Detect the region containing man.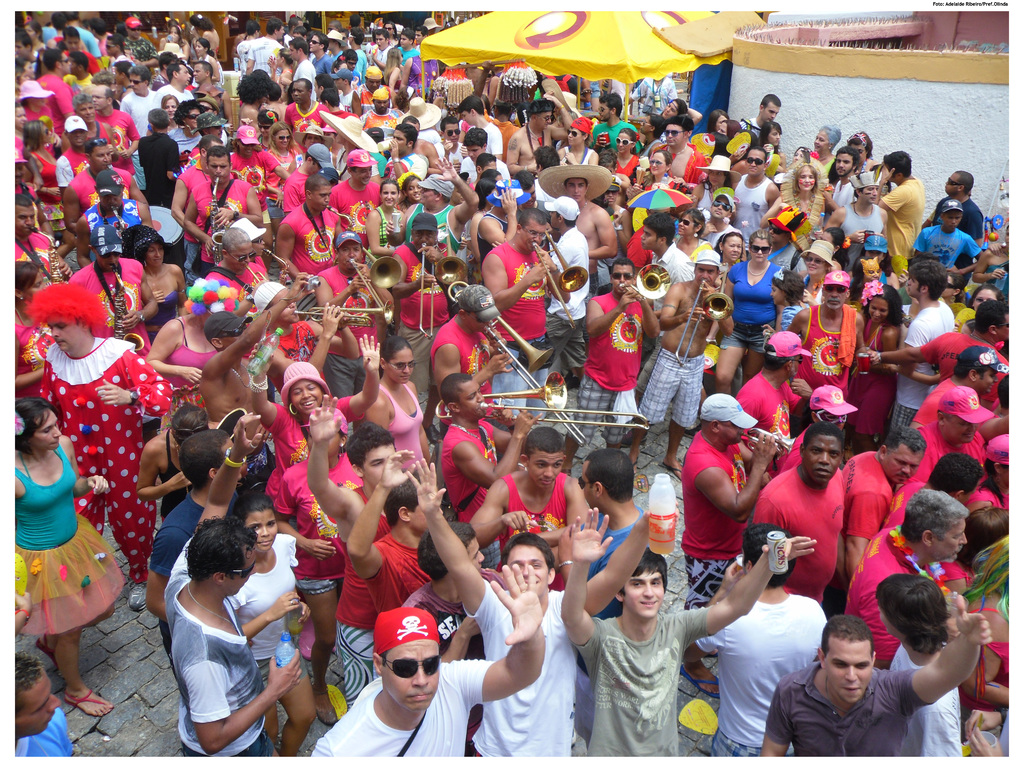
detection(187, 141, 264, 248).
